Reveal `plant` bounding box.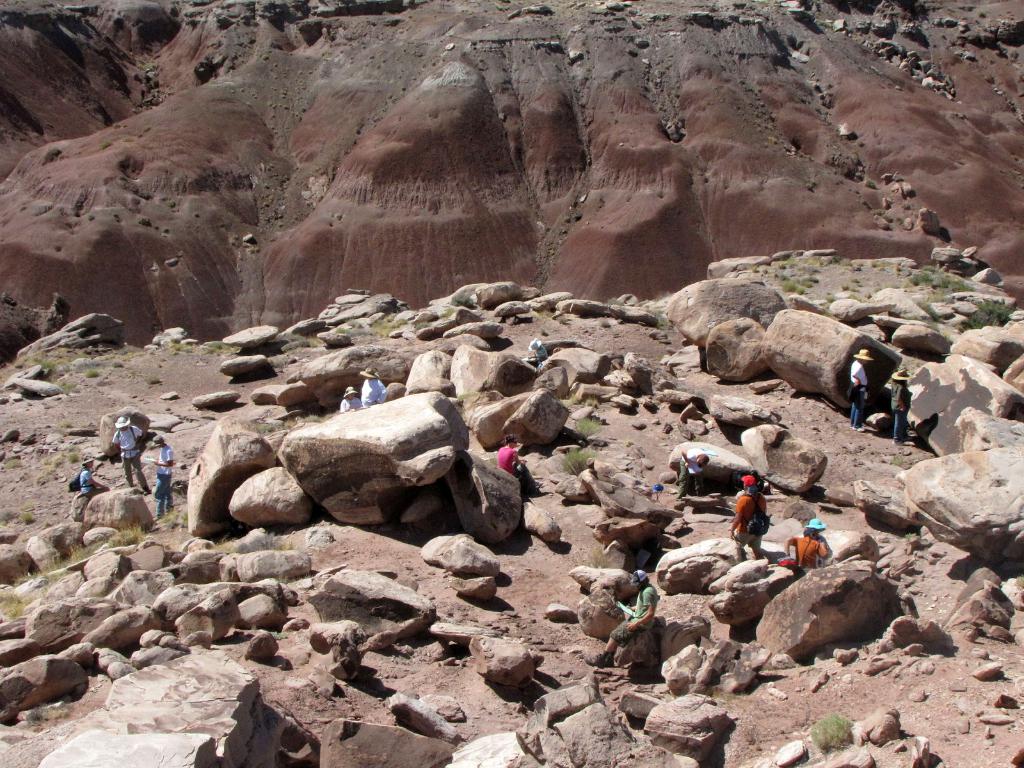
Revealed: [left=802, top=273, right=820, bottom=282].
